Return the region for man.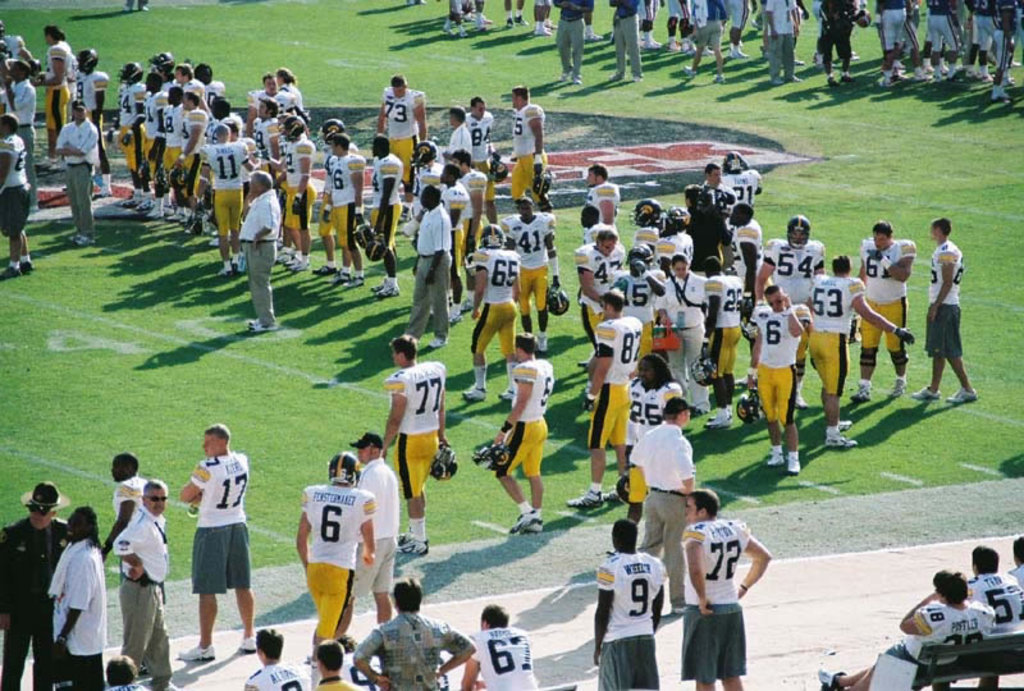
locate(873, 0, 913, 86).
